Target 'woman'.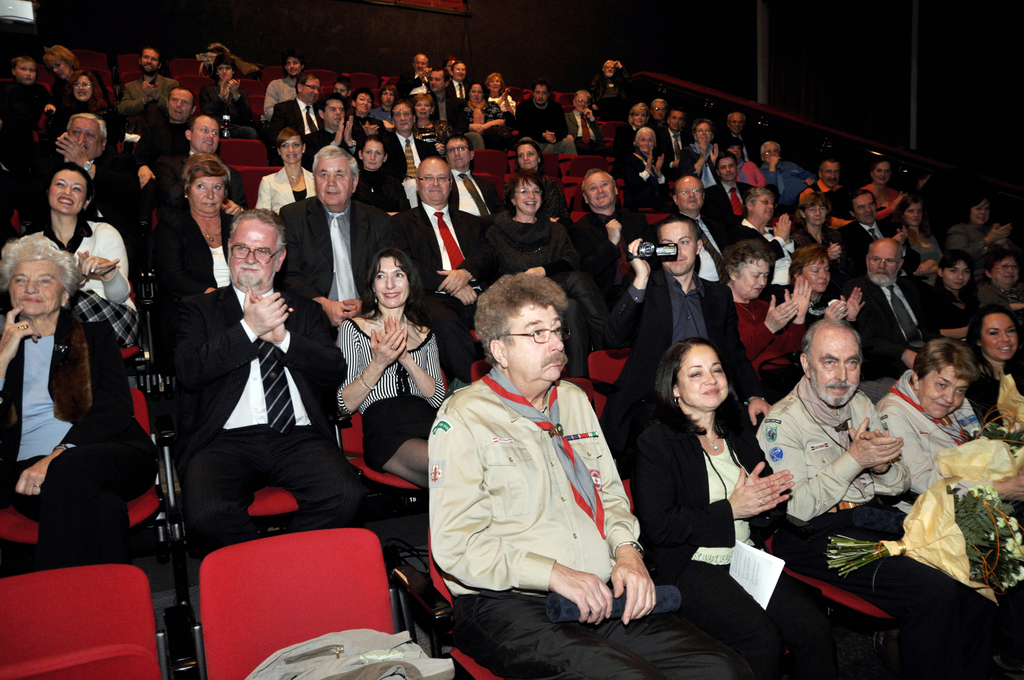
Target region: BBox(51, 72, 105, 119).
